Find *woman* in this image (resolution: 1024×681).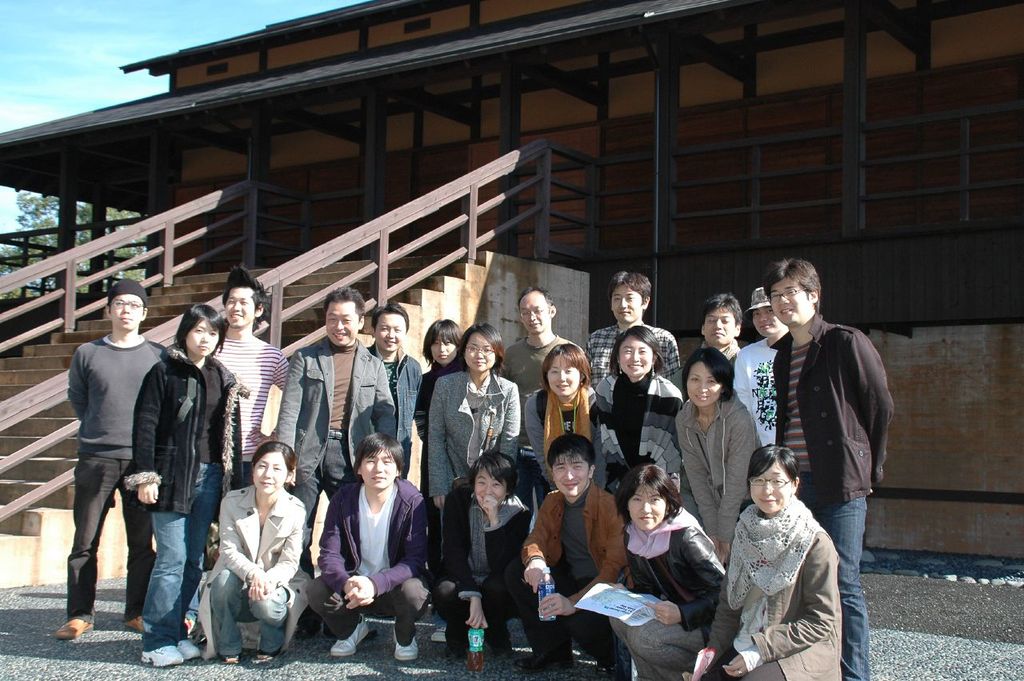
left=206, top=439, right=319, bottom=663.
